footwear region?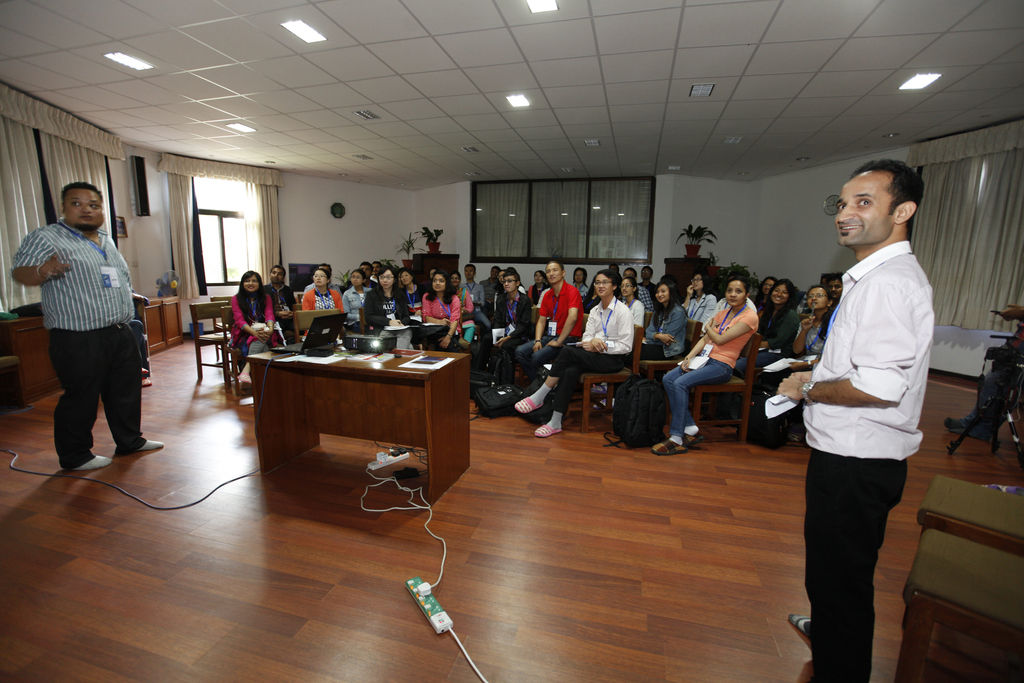
[587, 384, 605, 393]
